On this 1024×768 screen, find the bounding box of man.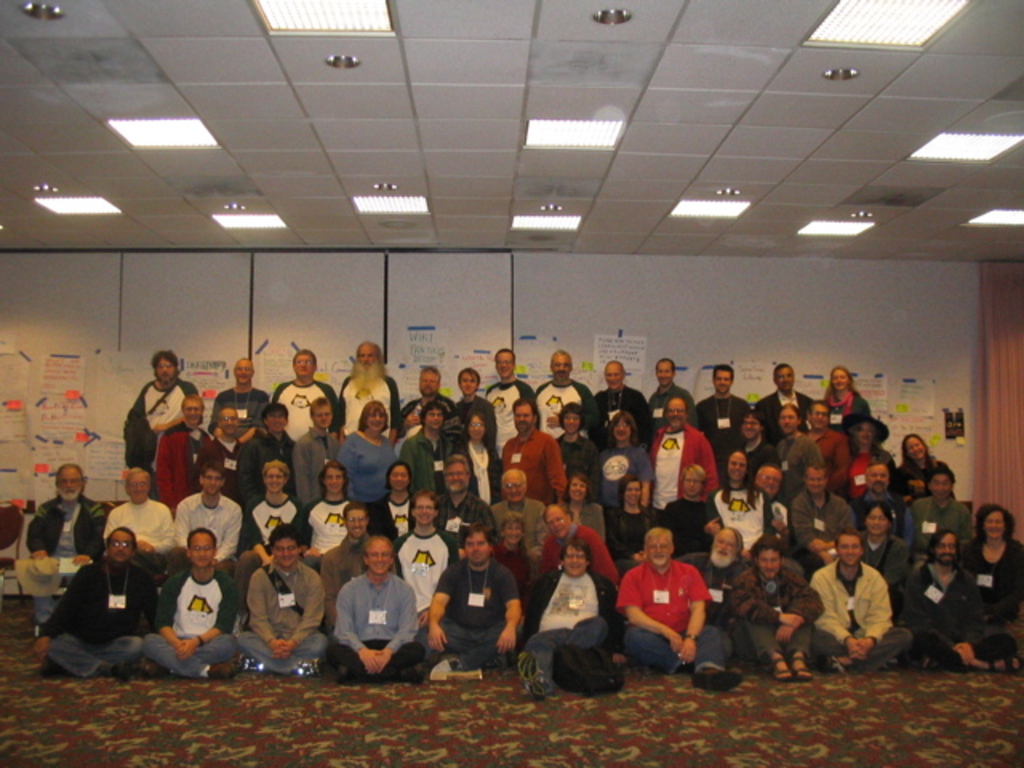
Bounding box: (749, 462, 798, 570).
